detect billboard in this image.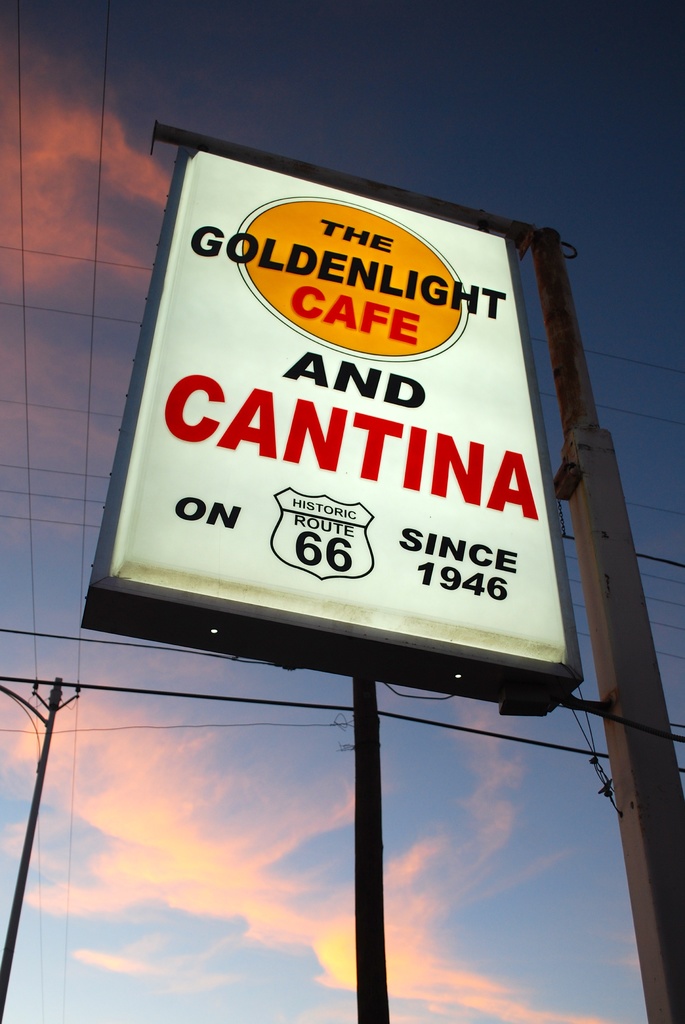
Detection: [left=142, top=119, right=570, bottom=718].
